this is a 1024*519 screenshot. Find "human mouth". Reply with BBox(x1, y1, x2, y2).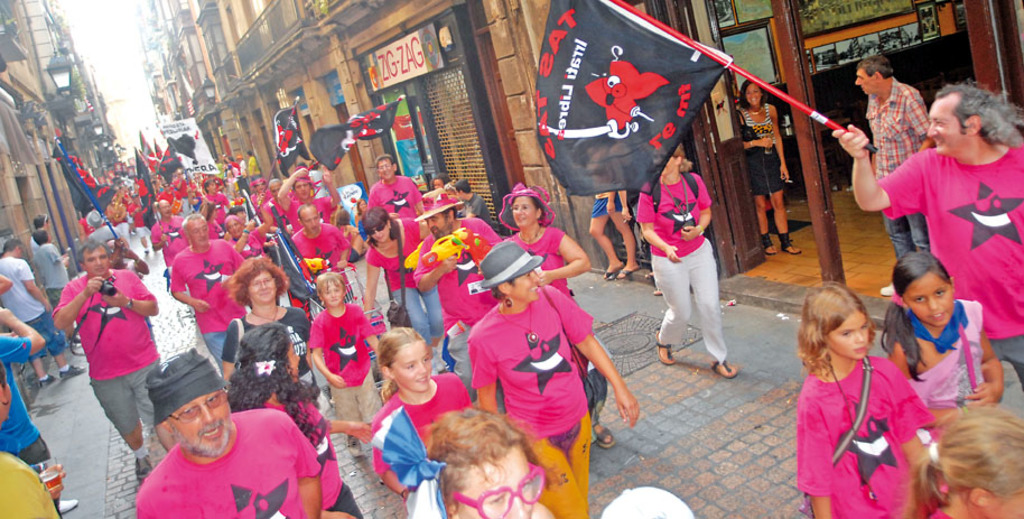
BBox(935, 138, 947, 145).
